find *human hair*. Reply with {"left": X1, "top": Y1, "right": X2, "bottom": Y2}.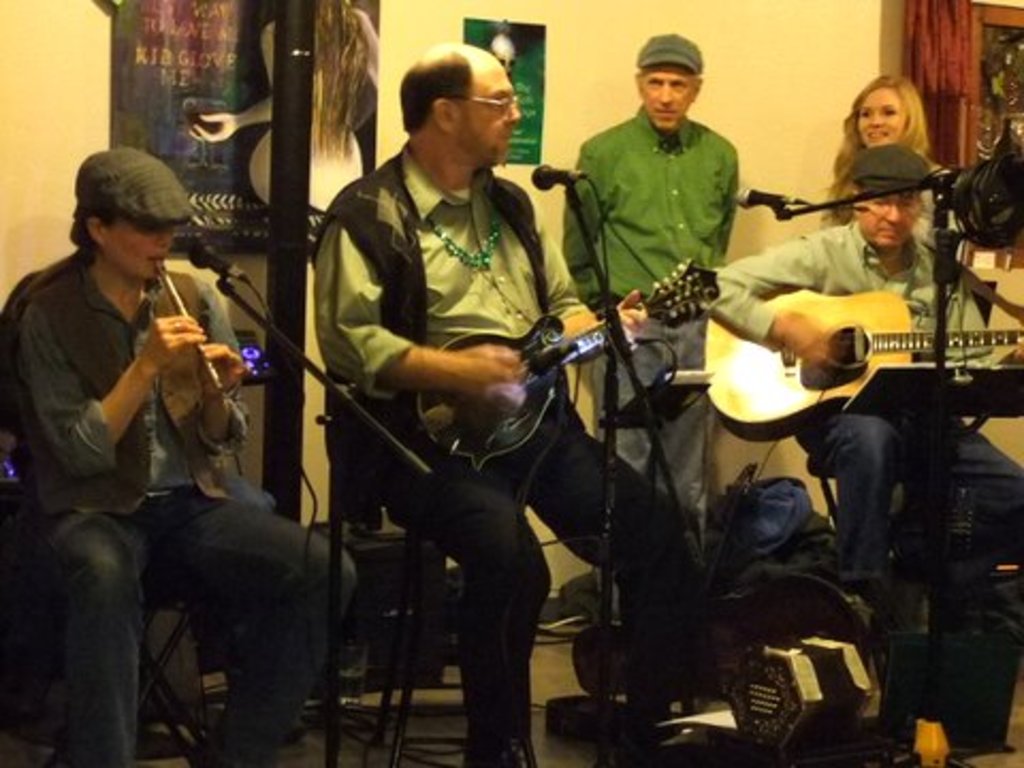
{"left": 826, "top": 73, "right": 928, "bottom": 230}.
